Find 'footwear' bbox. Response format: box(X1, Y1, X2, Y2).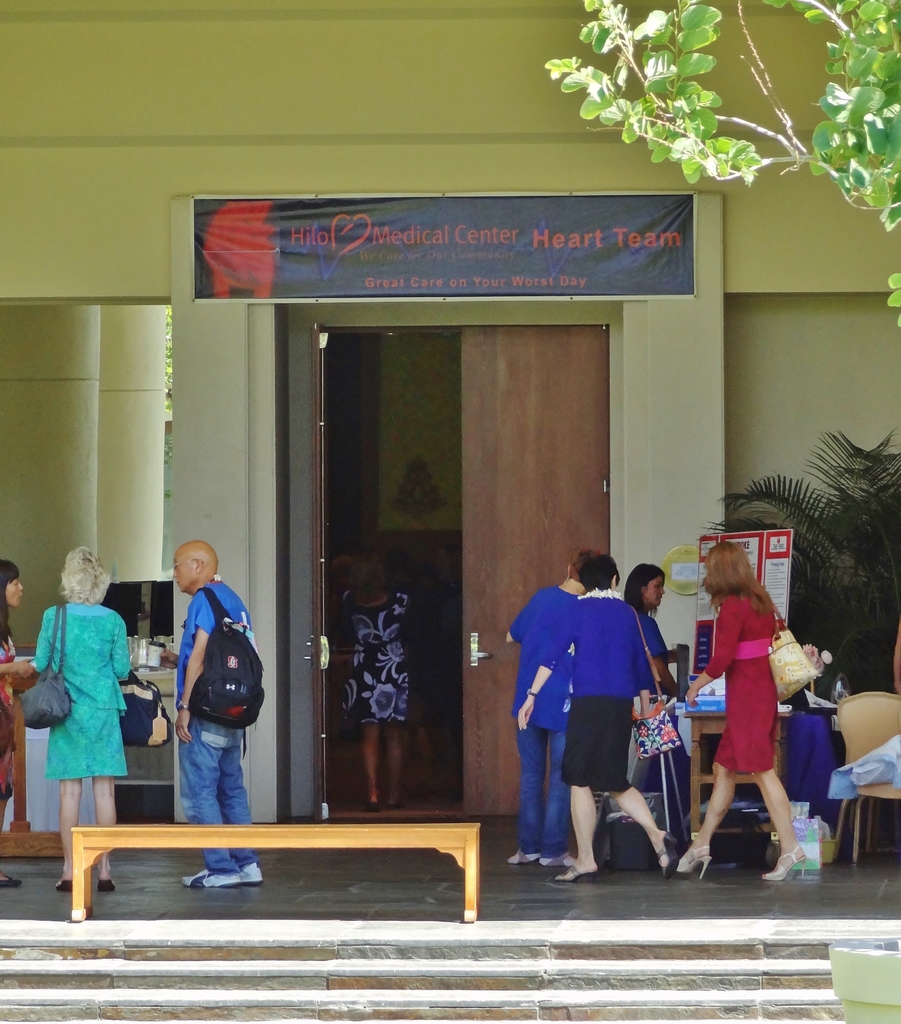
box(679, 845, 718, 877).
